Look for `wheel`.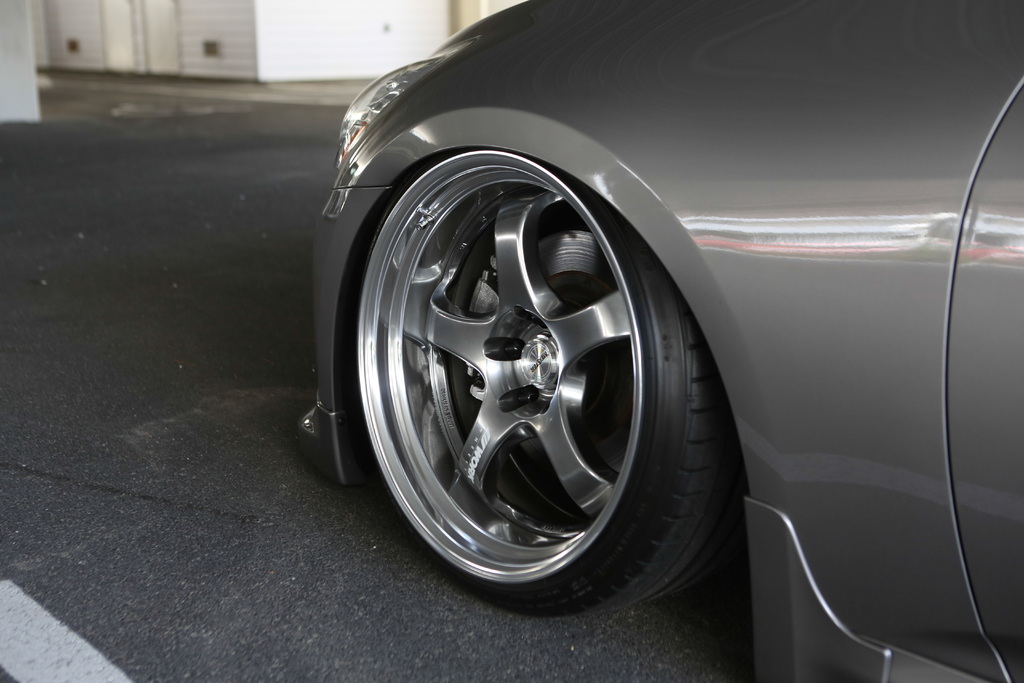
Found: 356, 151, 708, 597.
